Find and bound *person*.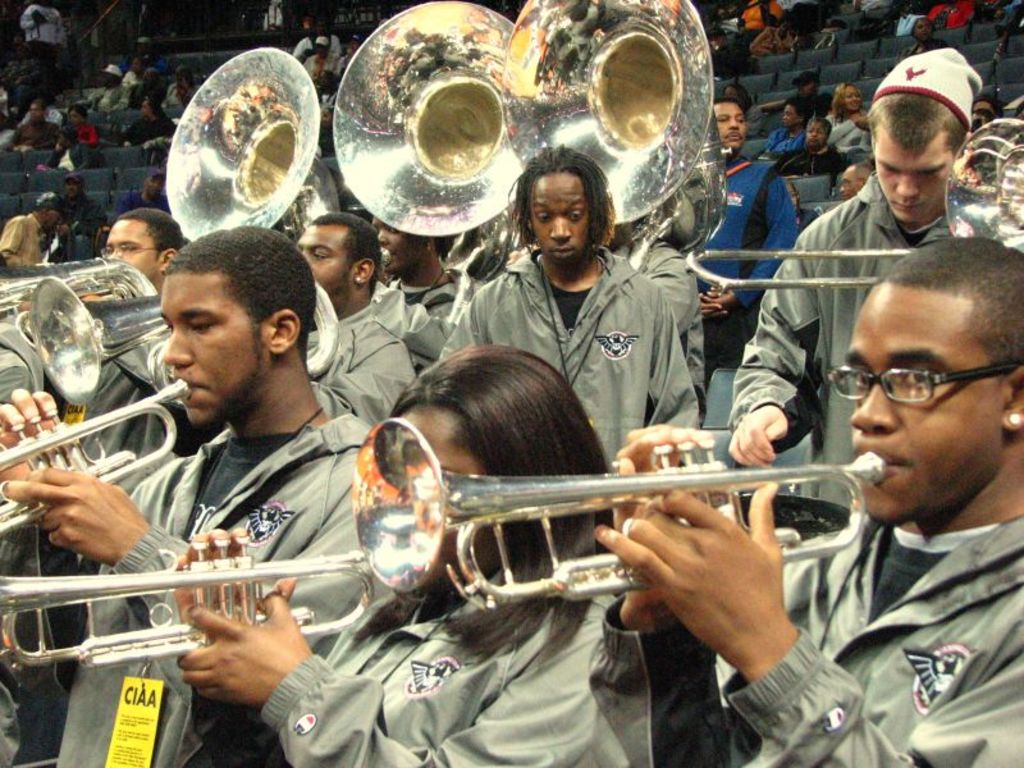
Bound: 114, 174, 170, 219.
